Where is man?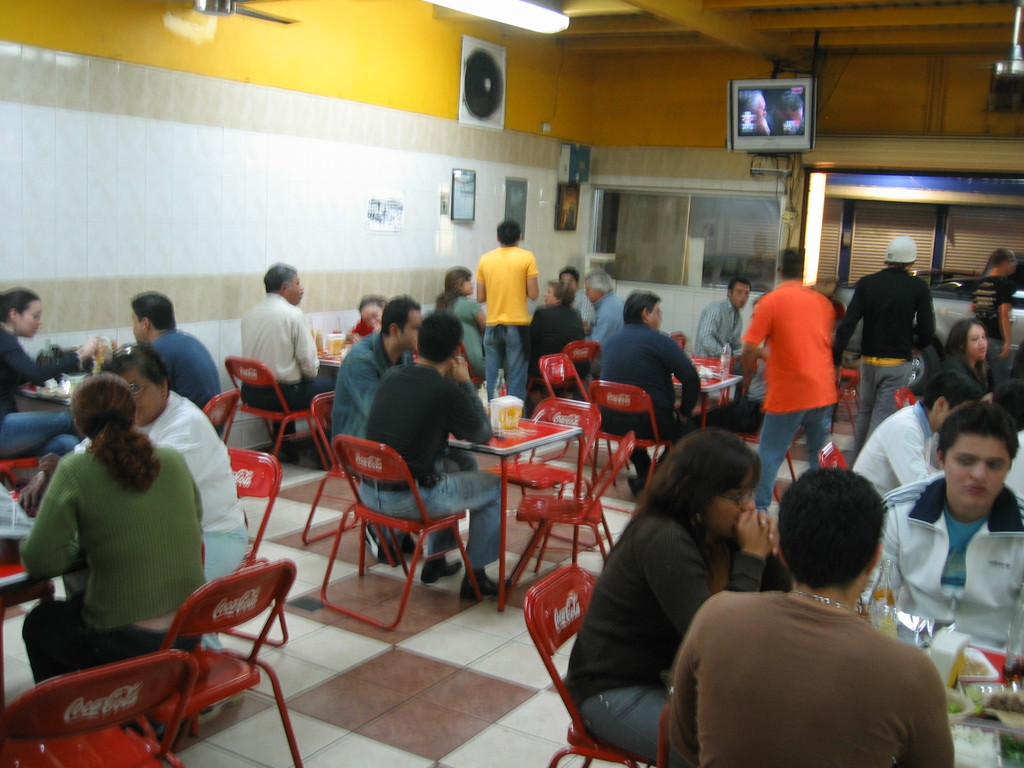
(x1=593, y1=287, x2=708, y2=500).
